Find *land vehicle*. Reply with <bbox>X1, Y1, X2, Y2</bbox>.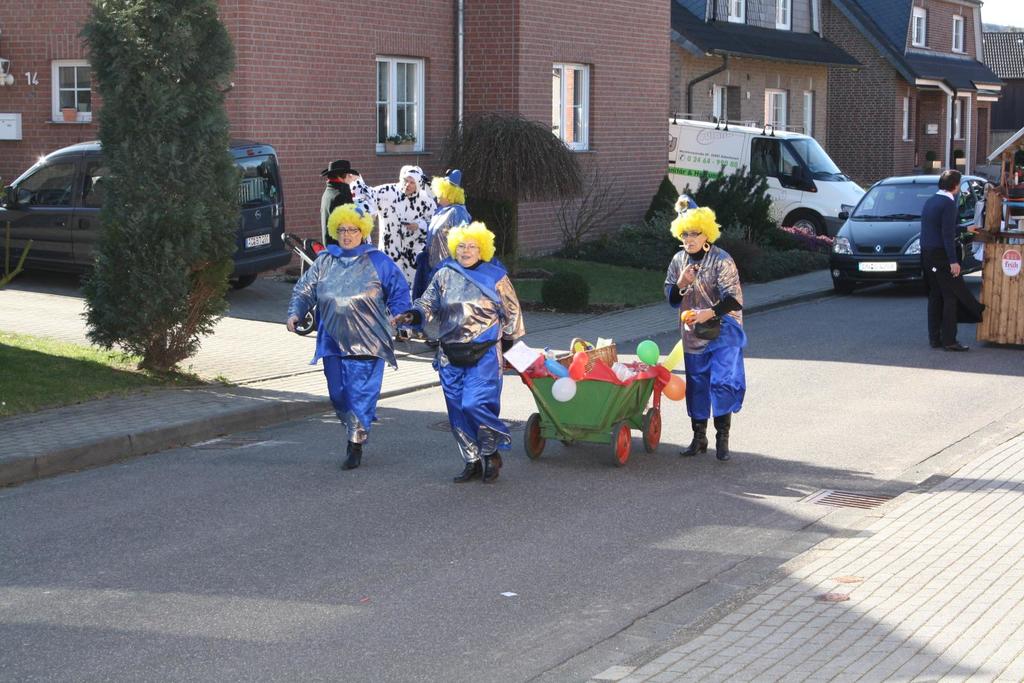
<bbox>4, 124, 109, 255</bbox>.
